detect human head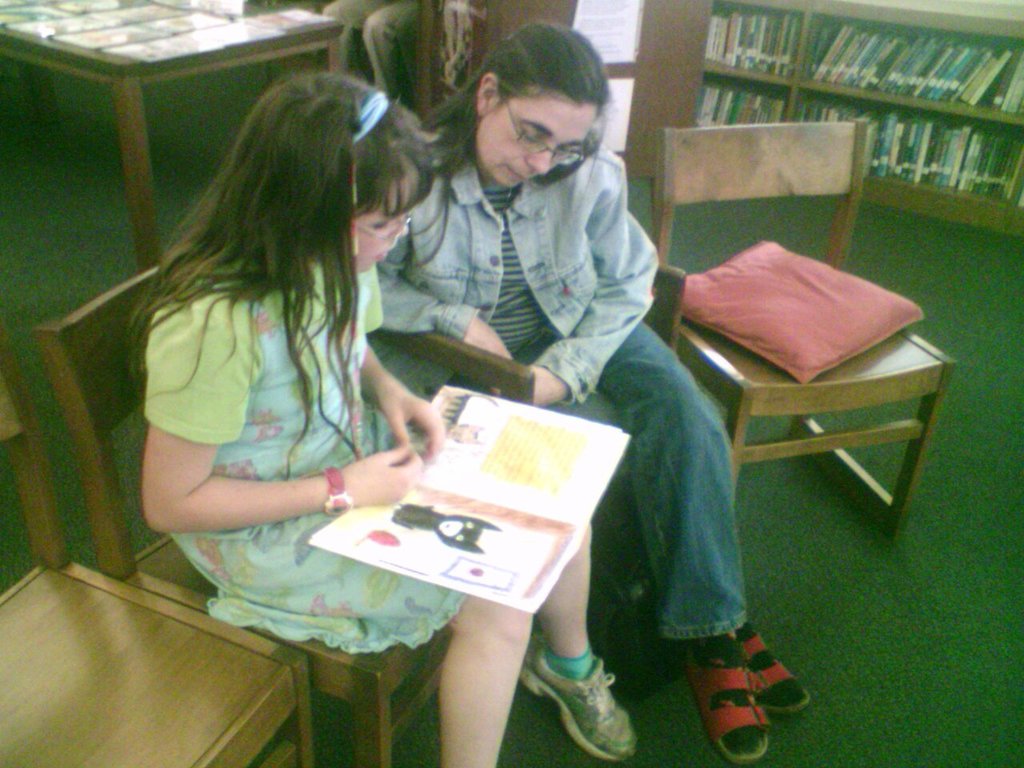
[left=454, top=15, right=611, bottom=193]
